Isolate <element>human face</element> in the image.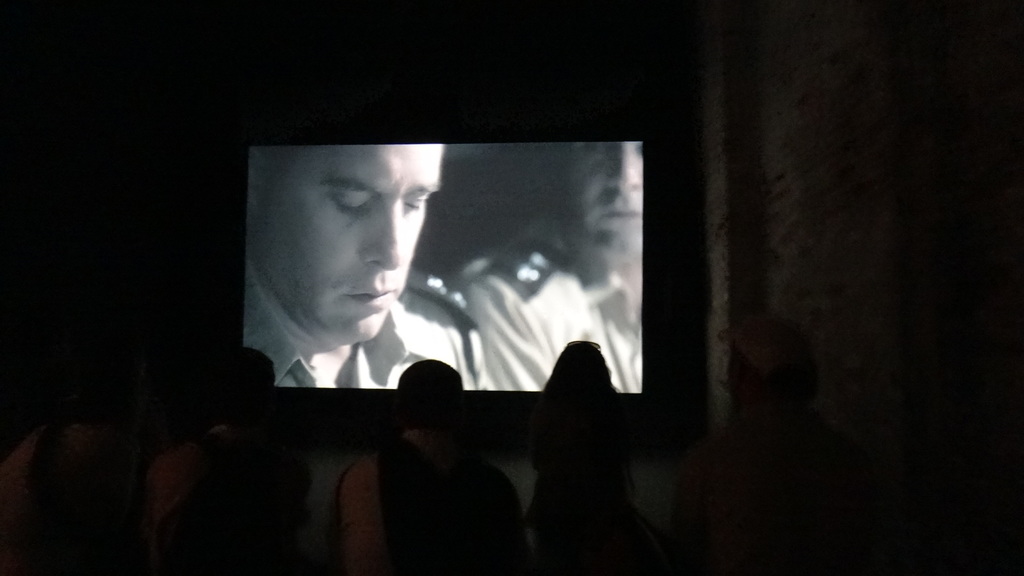
Isolated region: [248,141,444,348].
